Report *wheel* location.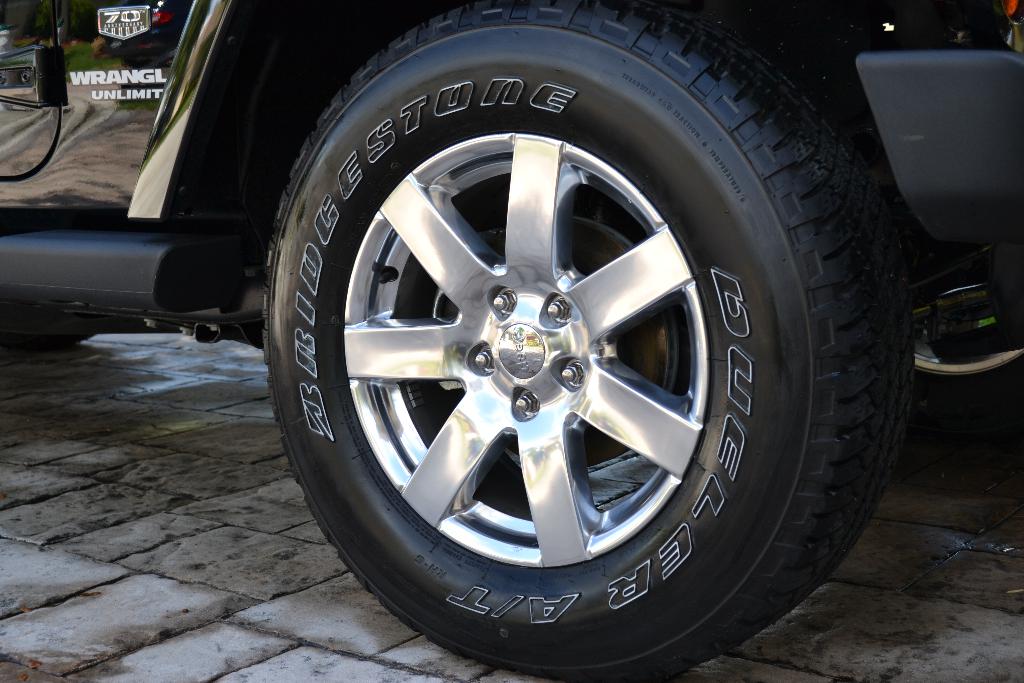
Report: detection(259, 0, 918, 677).
